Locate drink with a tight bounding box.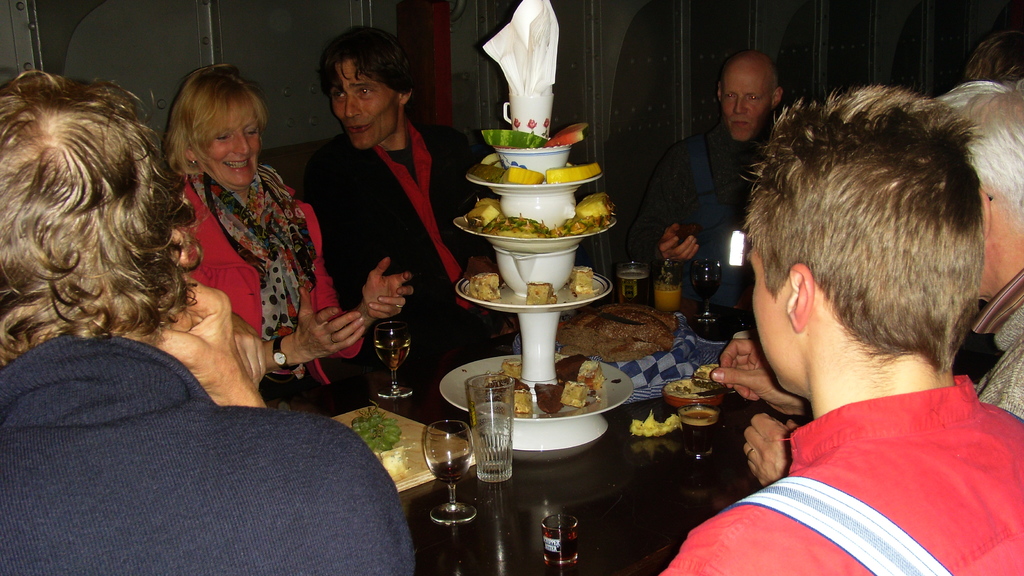
372 321 415 397.
